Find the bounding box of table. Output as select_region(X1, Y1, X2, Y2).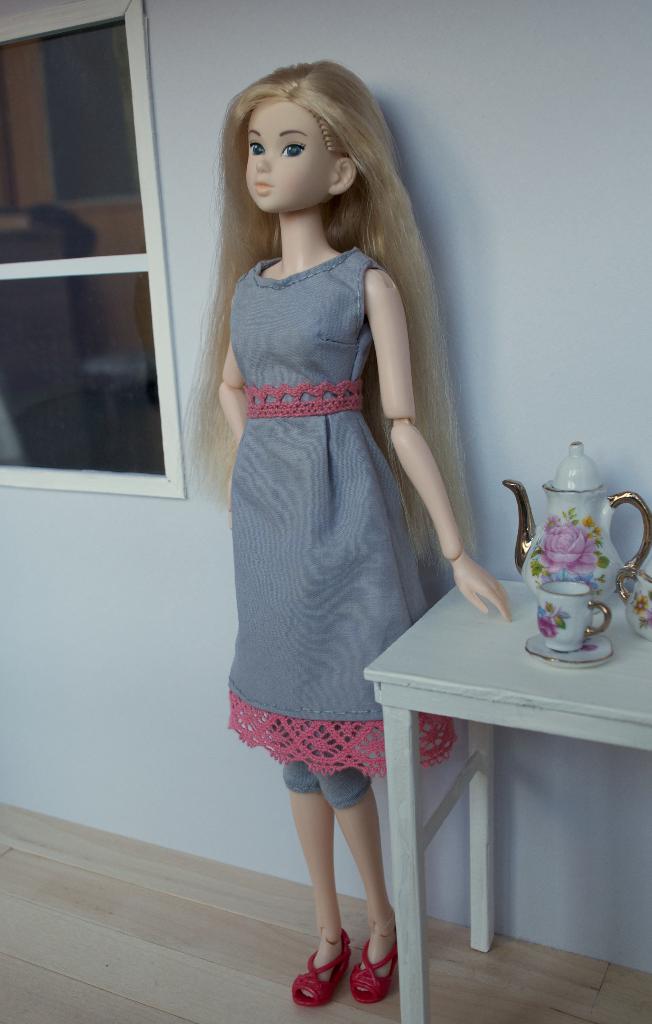
select_region(362, 559, 633, 989).
